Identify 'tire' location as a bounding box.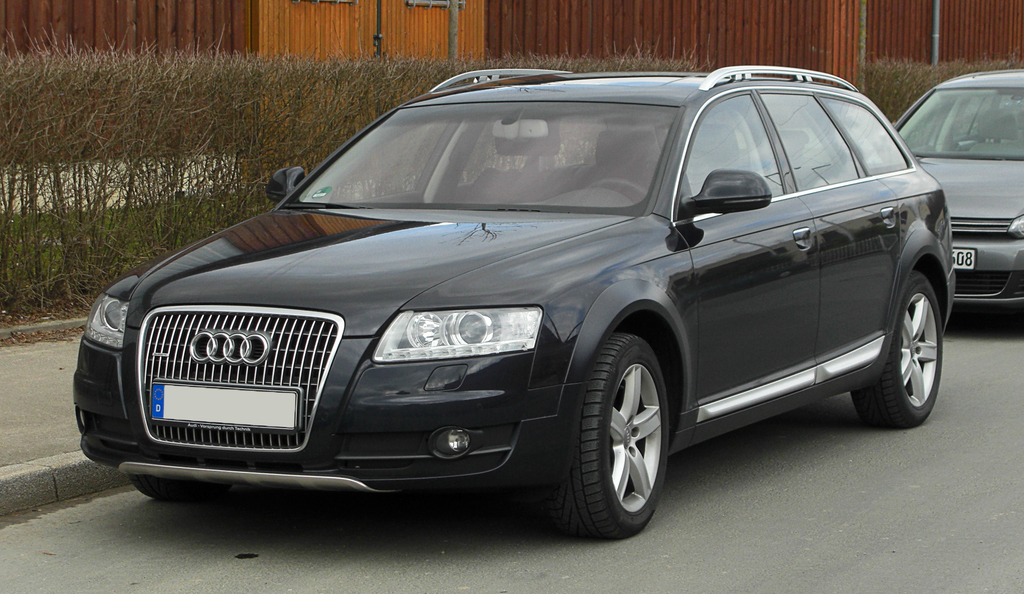
845 272 941 424.
